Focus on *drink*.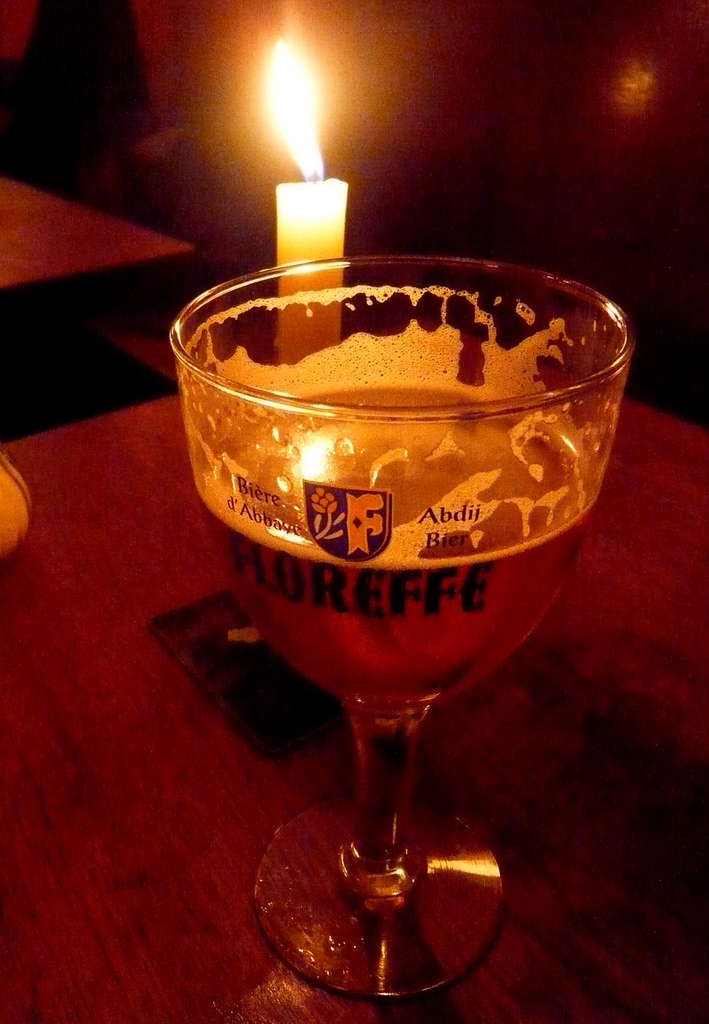
Focused at (x1=187, y1=373, x2=600, y2=705).
